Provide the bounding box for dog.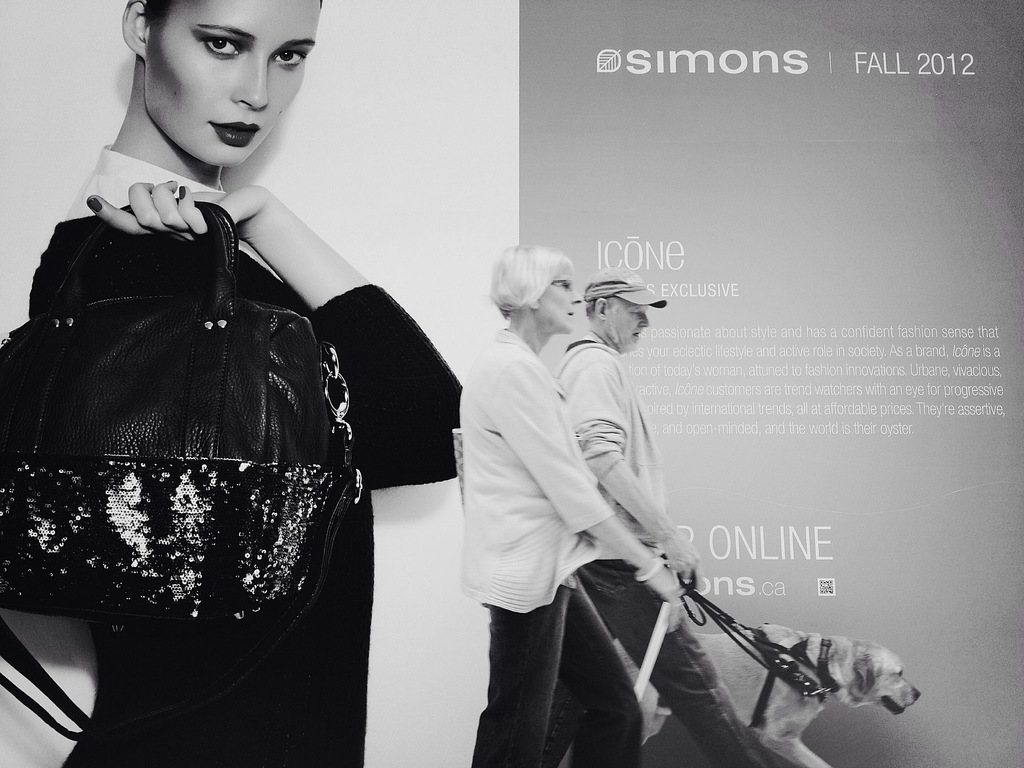
(x1=555, y1=625, x2=922, y2=767).
